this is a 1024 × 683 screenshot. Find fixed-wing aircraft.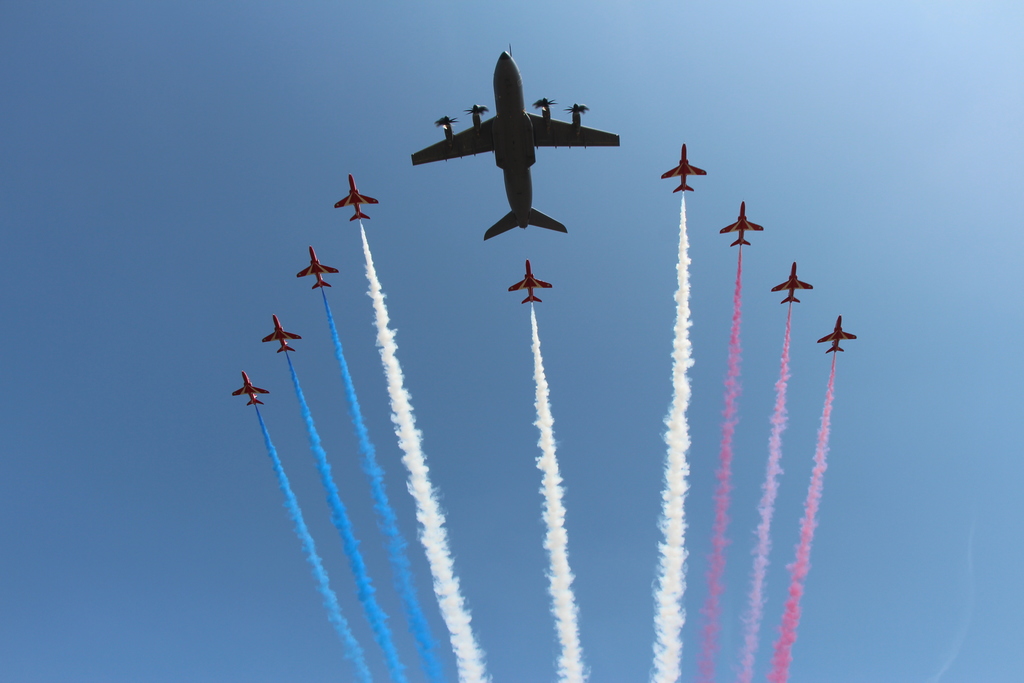
Bounding box: 232 373 269 407.
